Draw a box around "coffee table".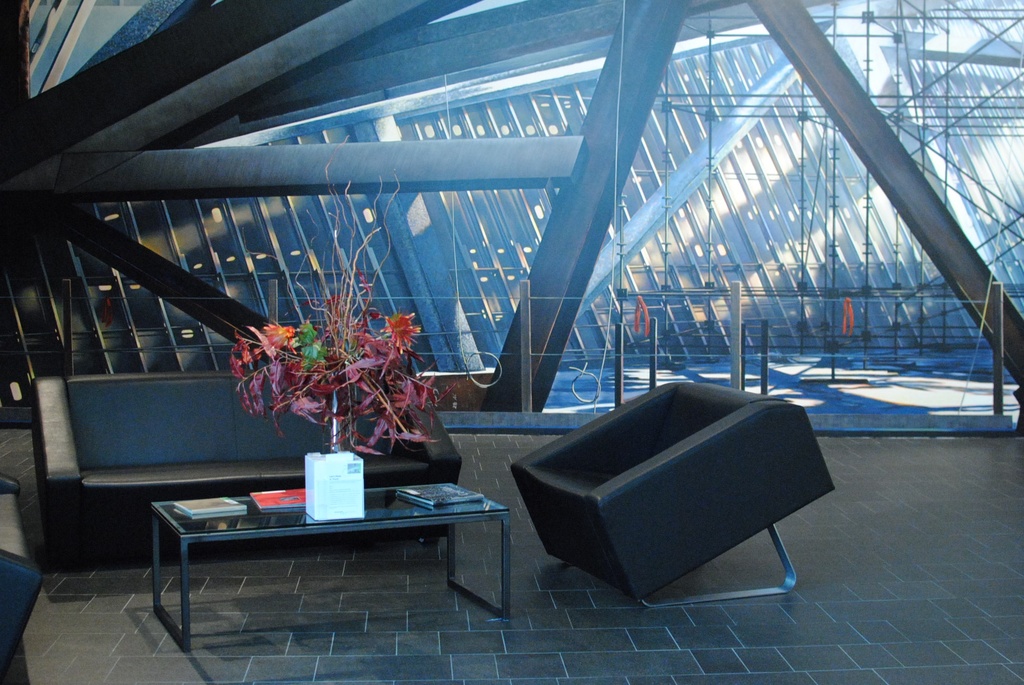
170, 471, 519, 606.
